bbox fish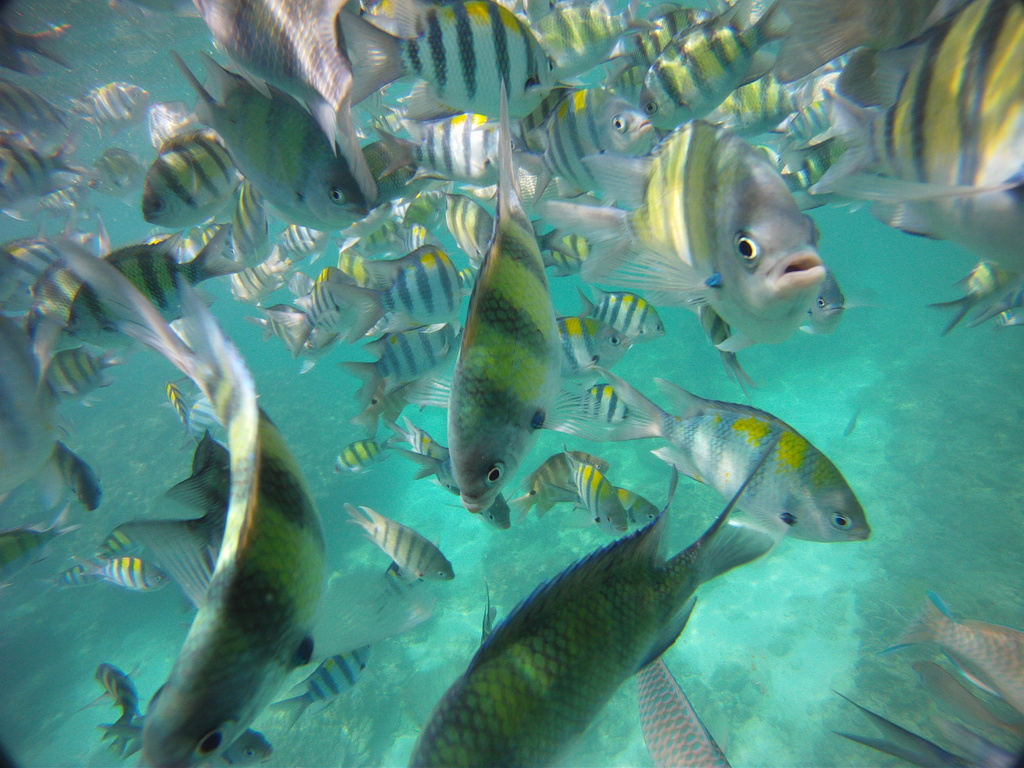
[x1=49, y1=442, x2=104, y2=515]
